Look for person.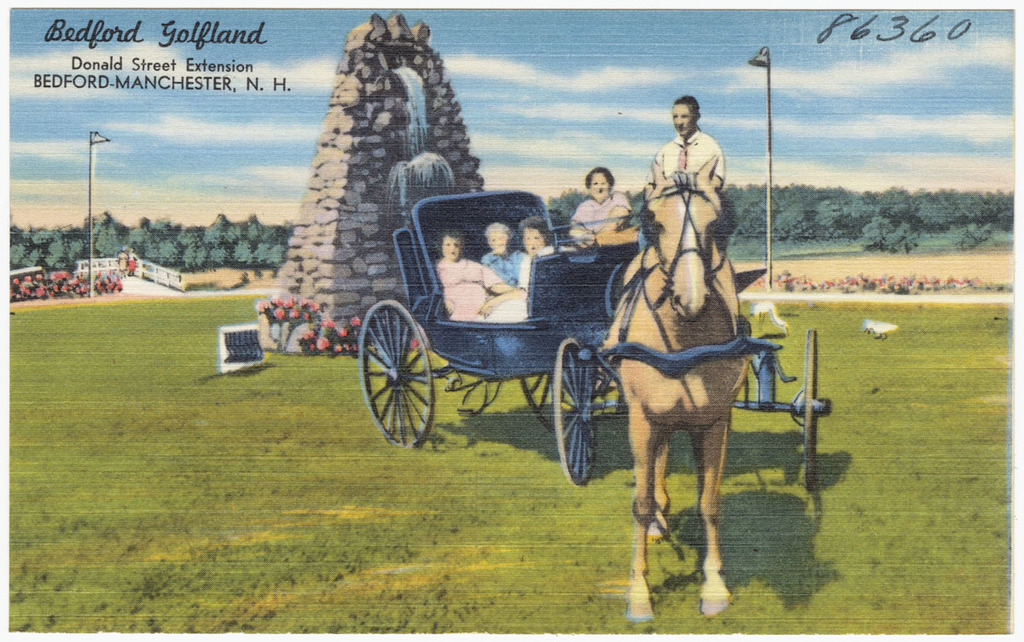
Found: region(435, 222, 523, 326).
